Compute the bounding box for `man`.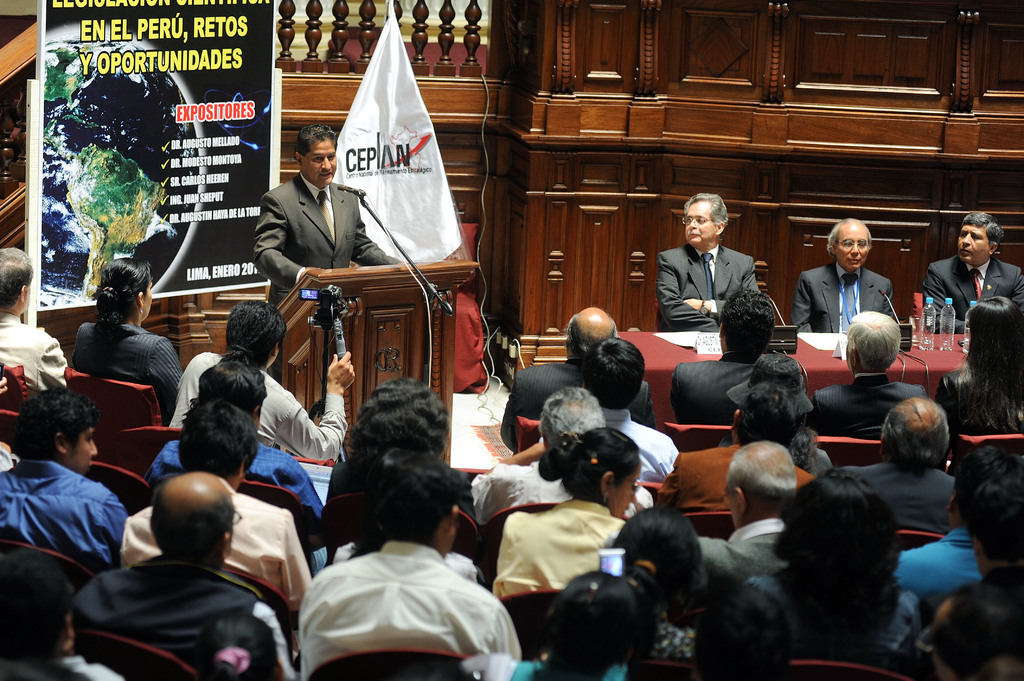
box(146, 359, 328, 543).
